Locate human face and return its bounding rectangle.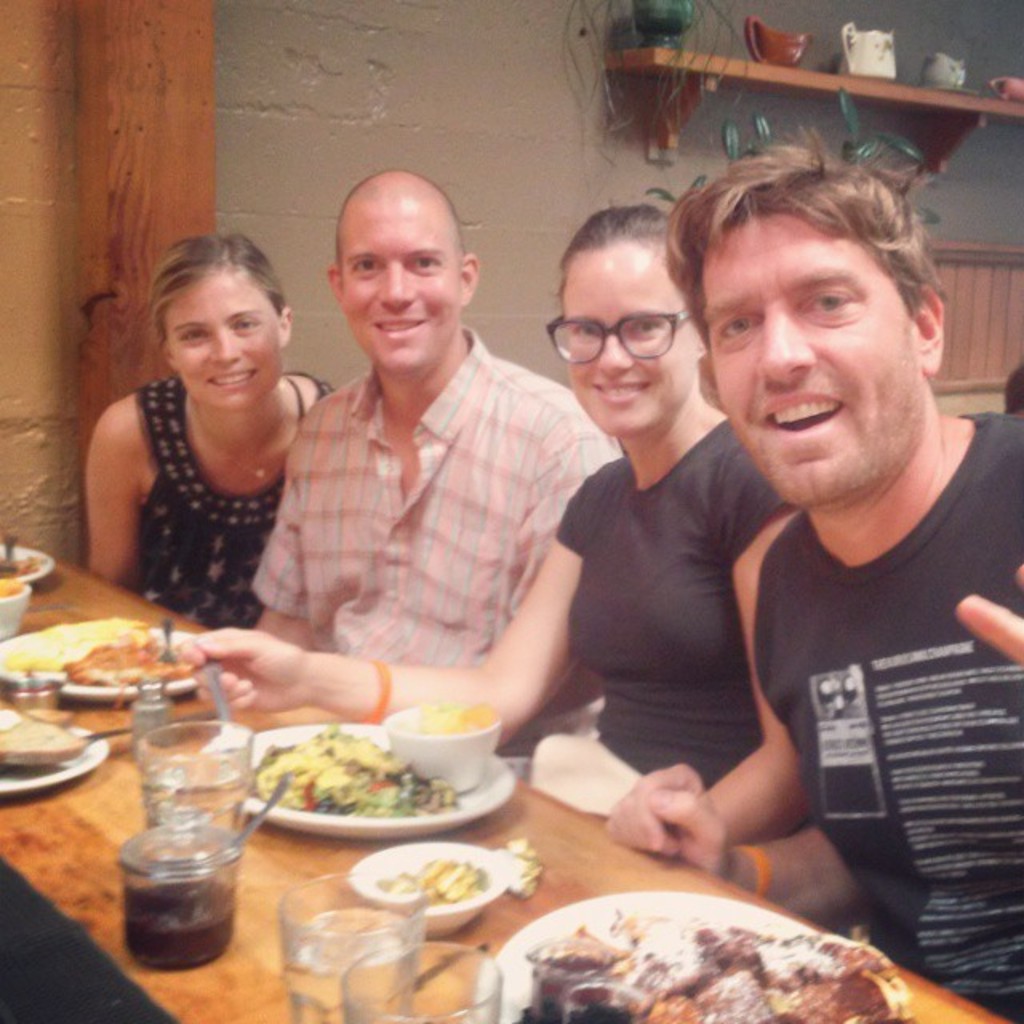
rect(166, 272, 278, 418).
